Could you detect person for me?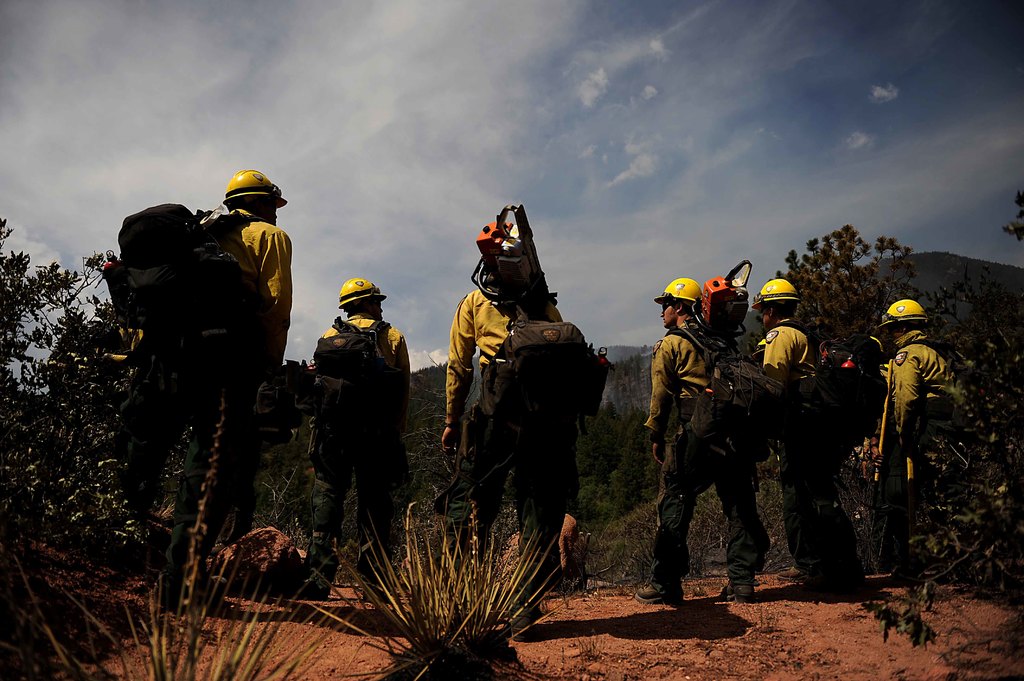
Detection result: (left=628, top=273, right=753, bottom=602).
